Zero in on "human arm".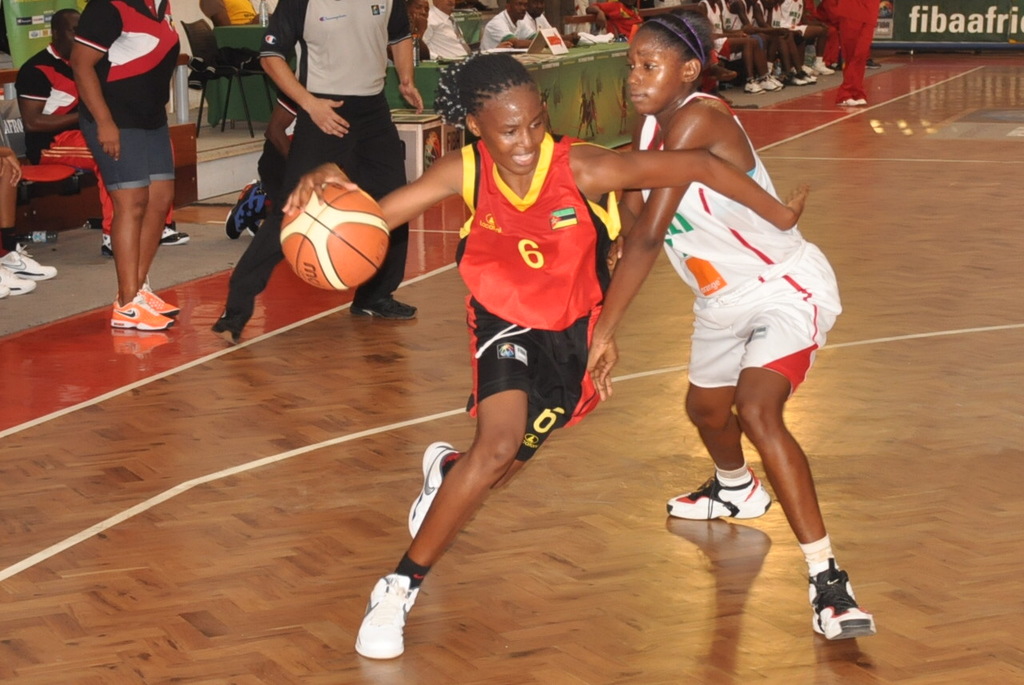
Zeroed in: (x1=694, y1=0, x2=750, y2=40).
